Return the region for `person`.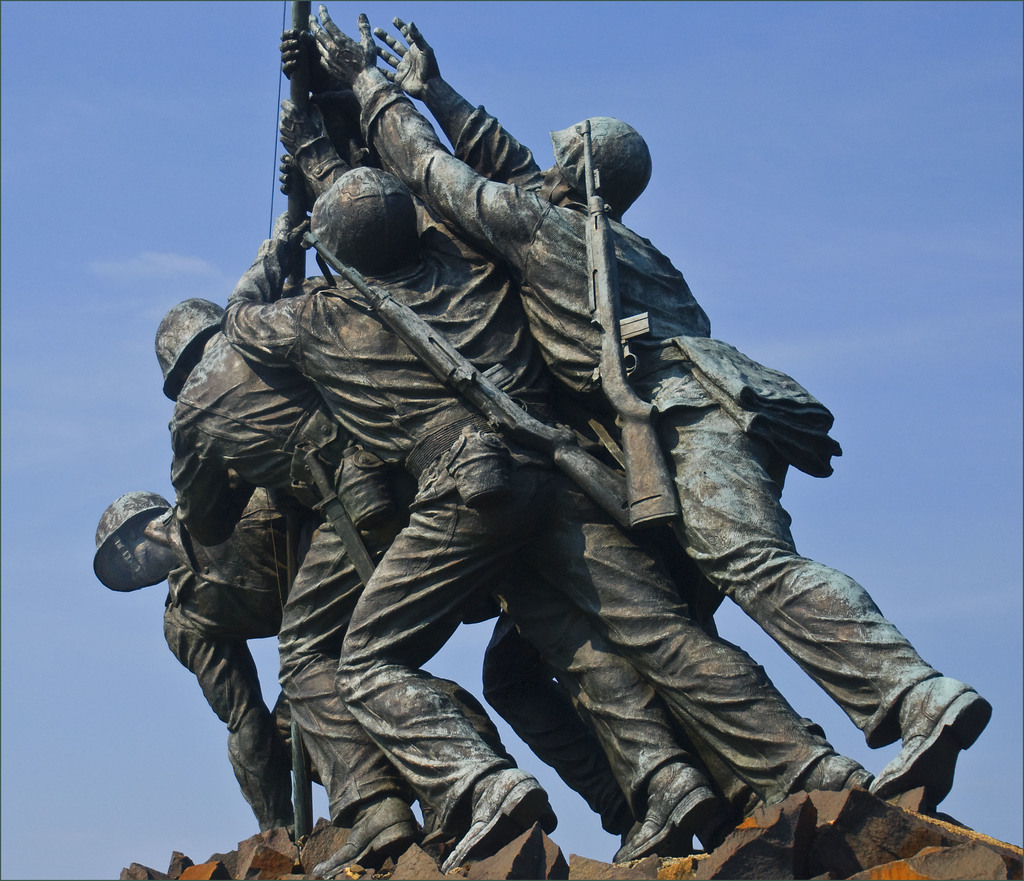
region(315, 4, 993, 793).
